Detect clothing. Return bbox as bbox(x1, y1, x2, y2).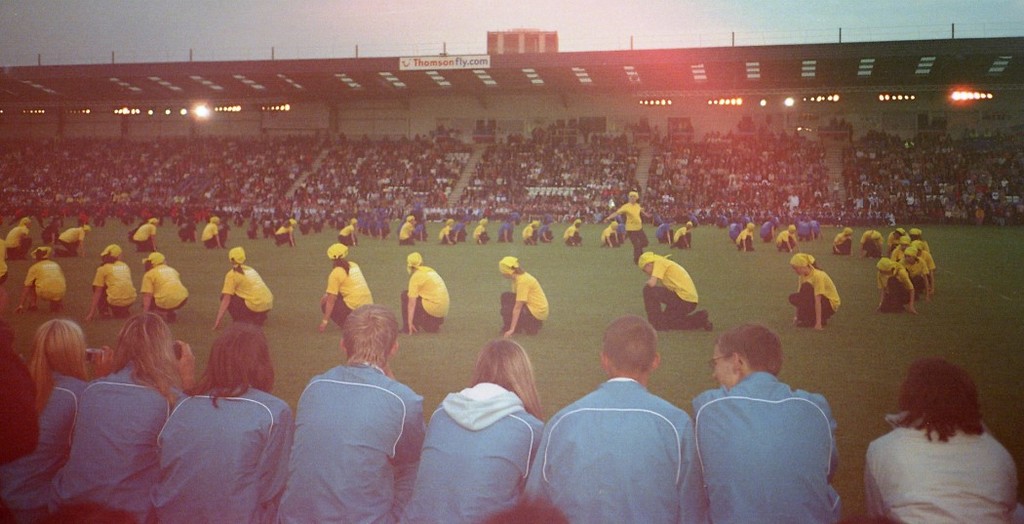
bbox(59, 225, 86, 253).
